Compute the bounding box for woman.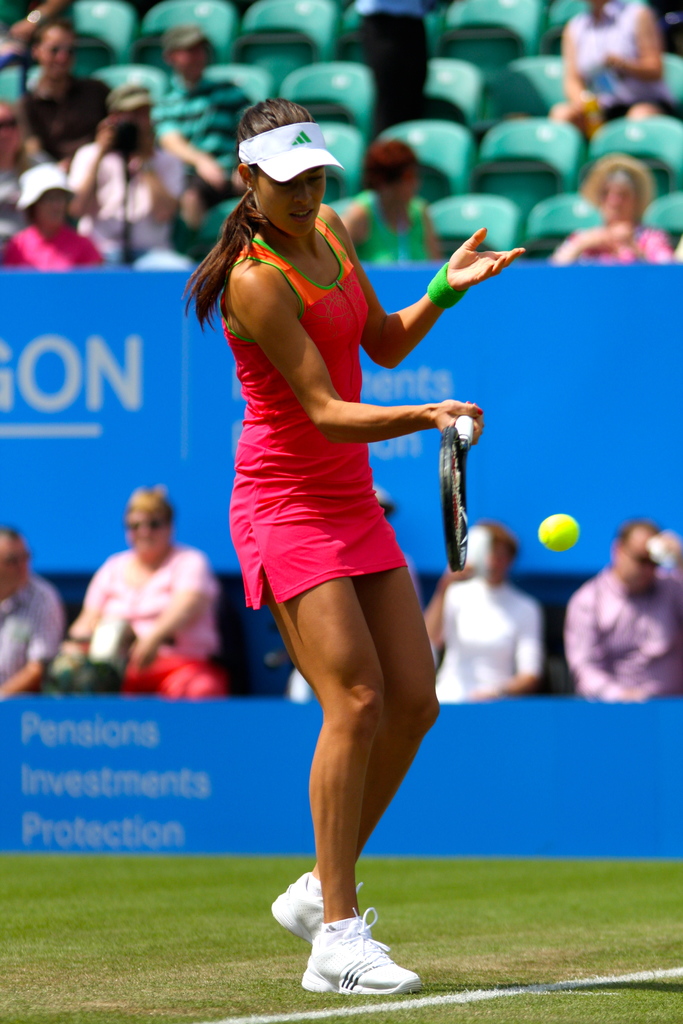
box=[192, 98, 488, 983].
